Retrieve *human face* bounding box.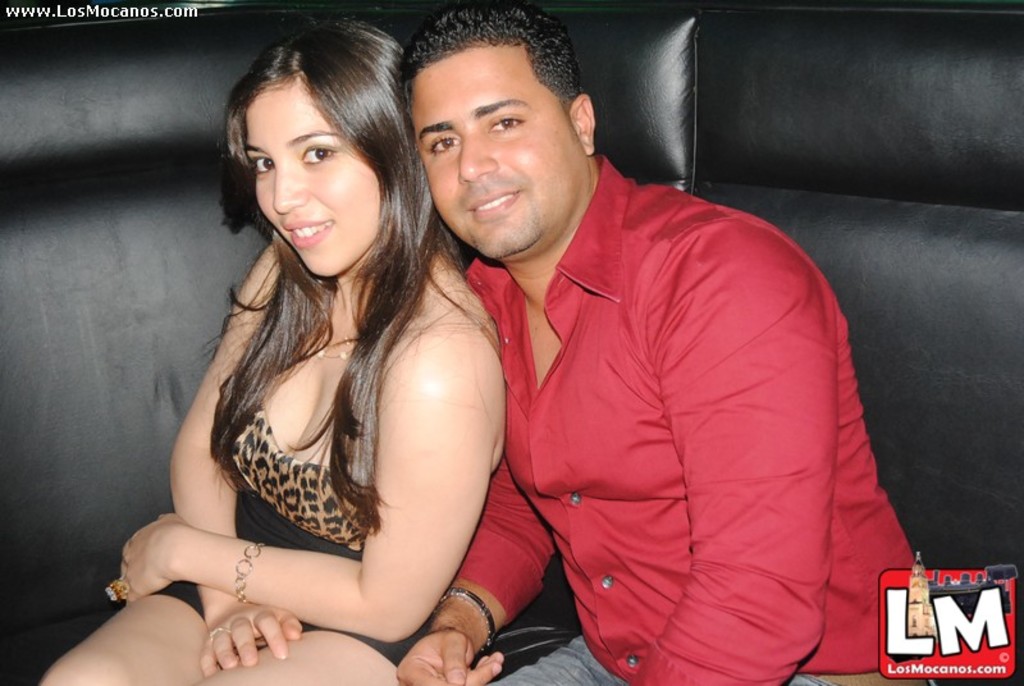
Bounding box: box(250, 81, 394, 267).
